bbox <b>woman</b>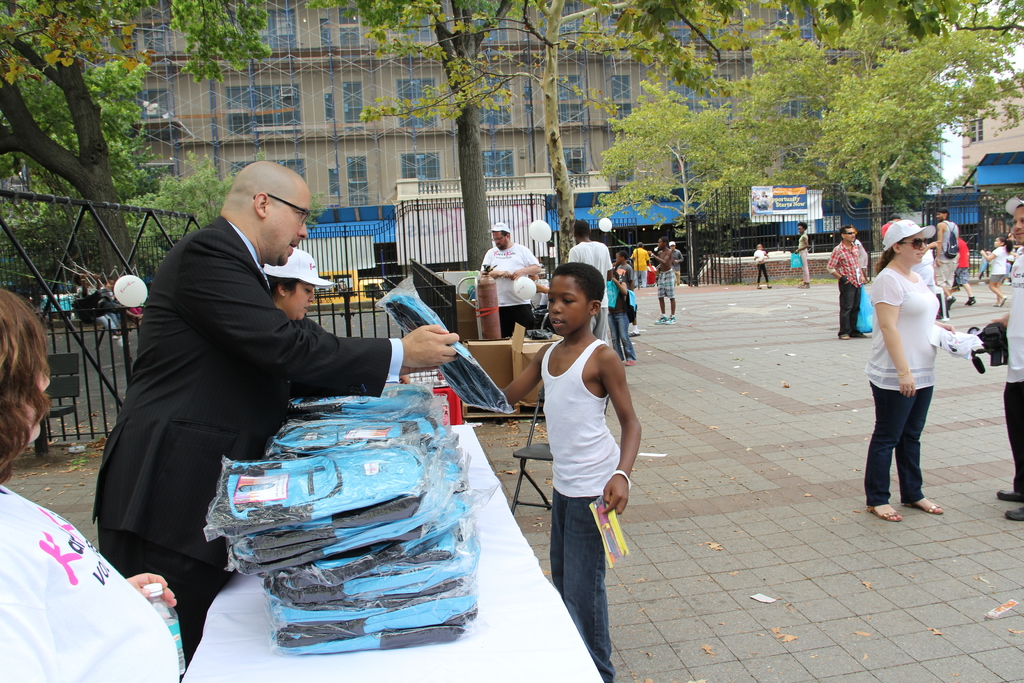
(left=255, top=247, right=410, bottom=459)
